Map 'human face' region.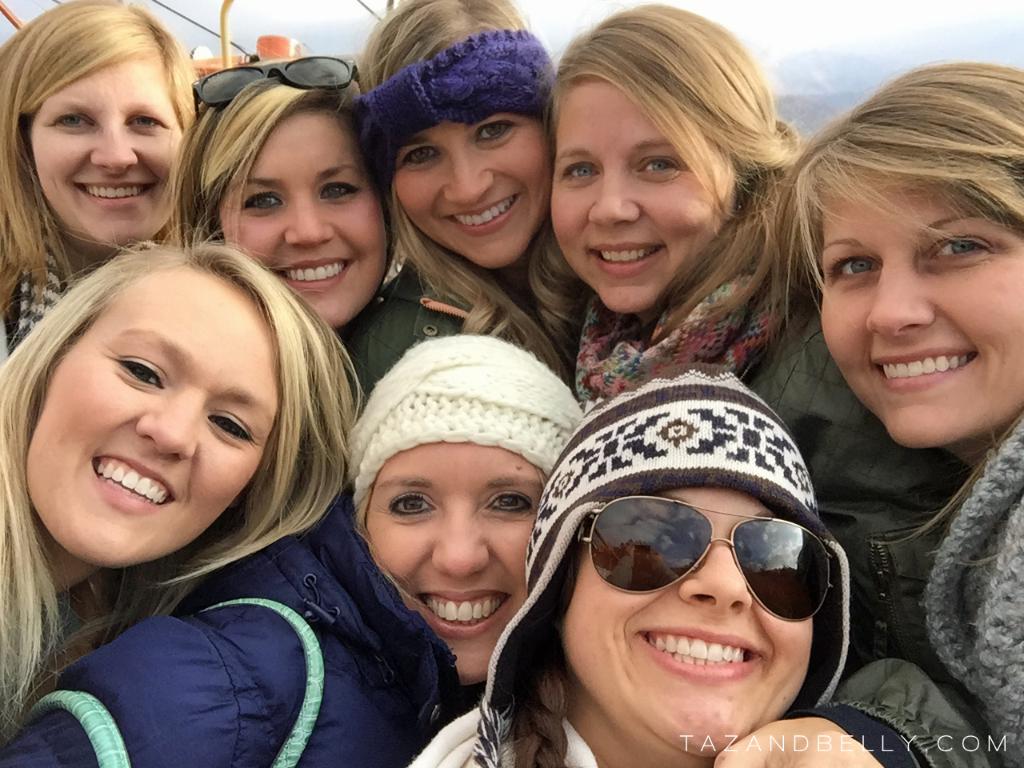
Mapped to [821, 175, 1023, 450].
